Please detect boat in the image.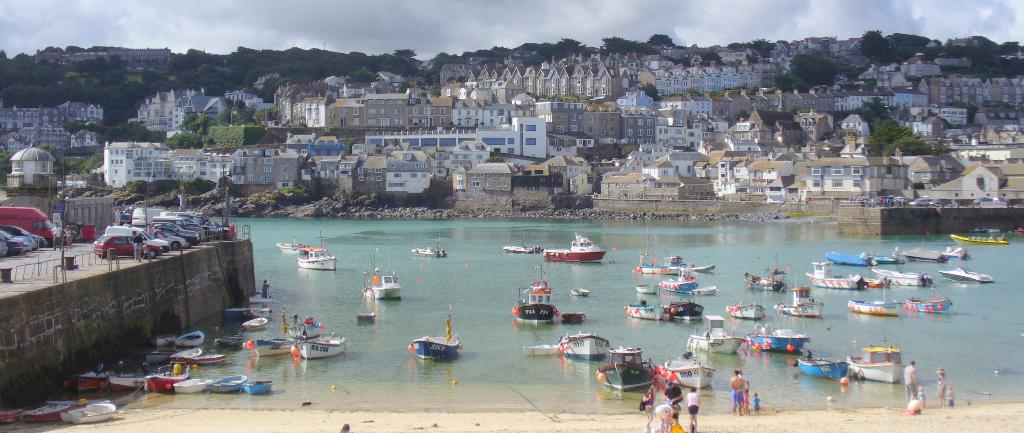
Rect(289, 242, 339, 279).
